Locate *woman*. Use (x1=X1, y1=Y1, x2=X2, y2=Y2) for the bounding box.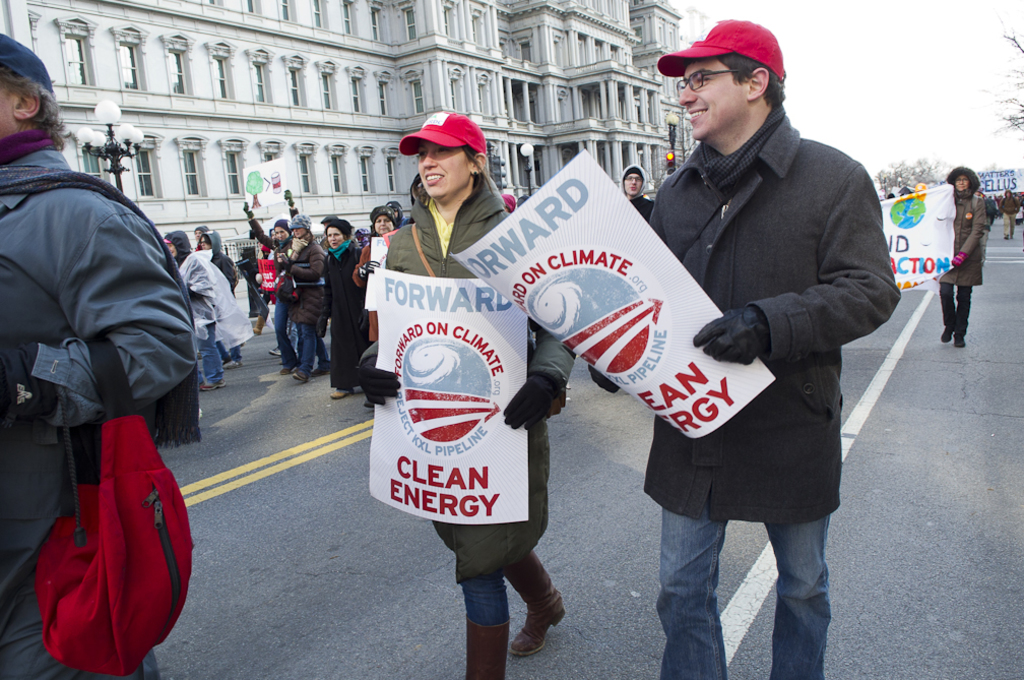
(x1=317, y1=220, x2=363, y2=404).
